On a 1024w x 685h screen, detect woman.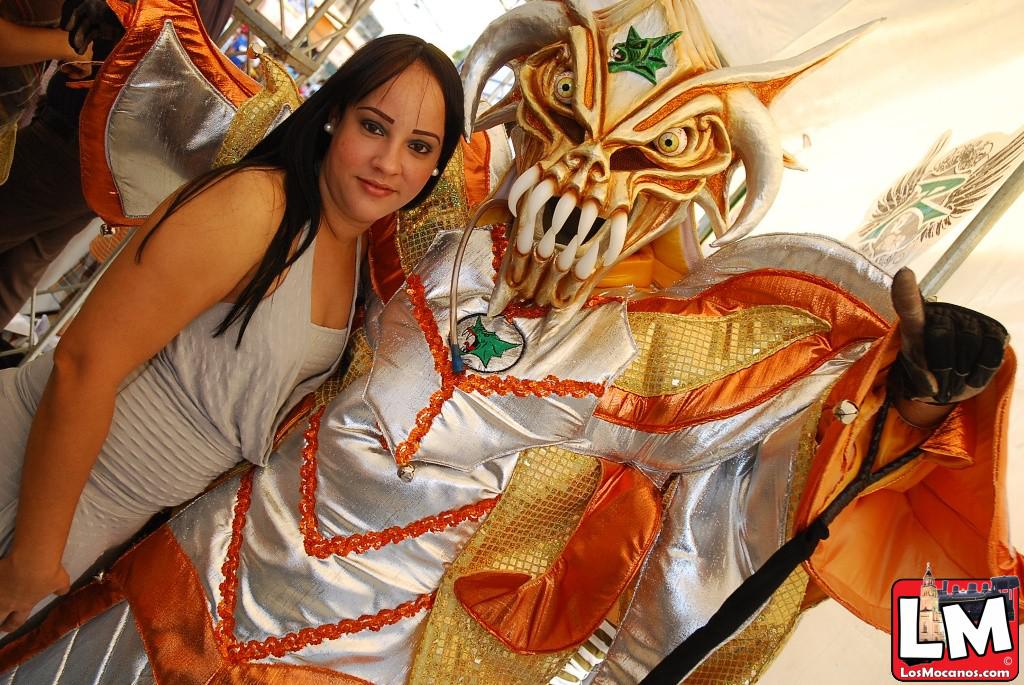
region(0, 32, 488, 651).
